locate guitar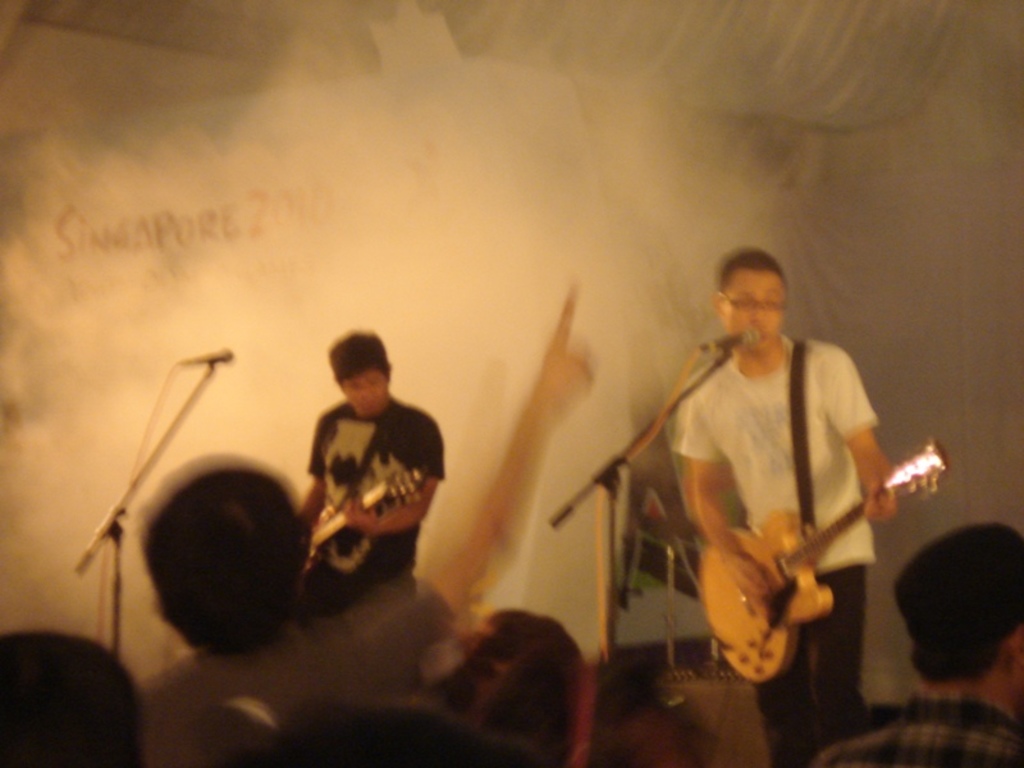
[301,468,436,581]
